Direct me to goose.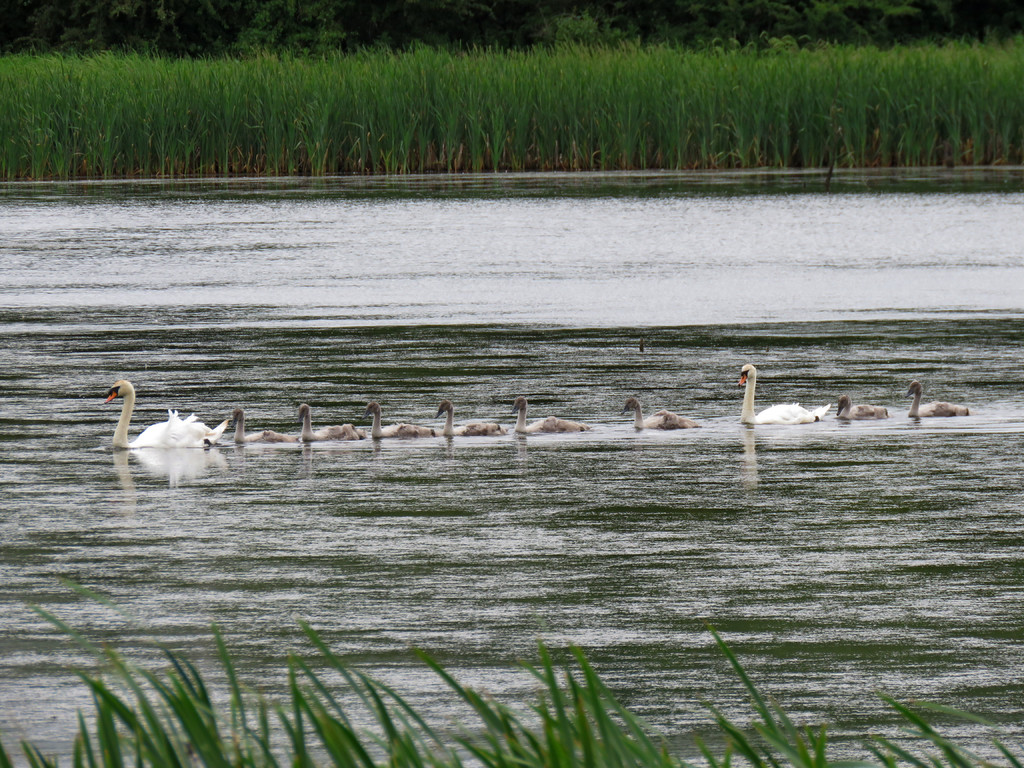
Direction: l=434, t=395, r=510, b=436.
